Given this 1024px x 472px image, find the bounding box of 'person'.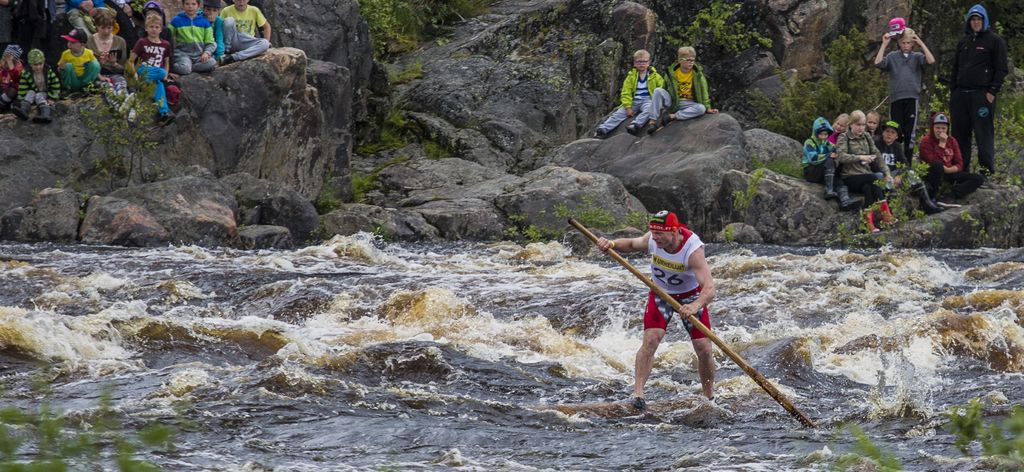
(840, 112, 901, 237).
